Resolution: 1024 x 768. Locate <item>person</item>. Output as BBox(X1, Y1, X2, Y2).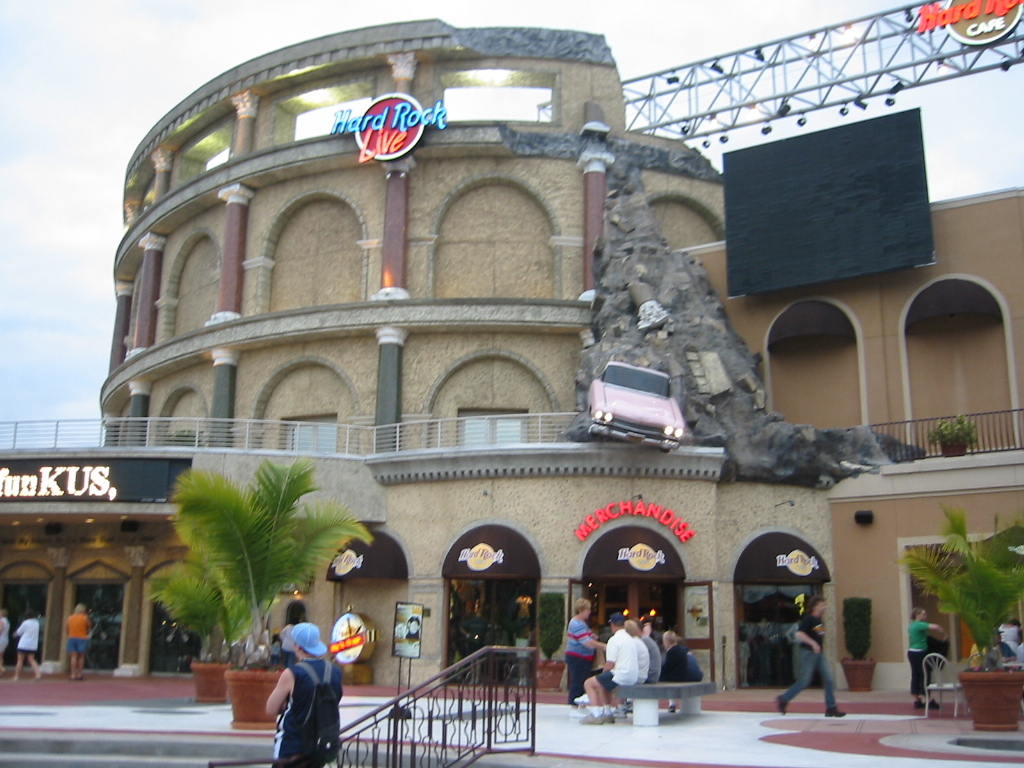
BBox(771, 598, 851, 721).
